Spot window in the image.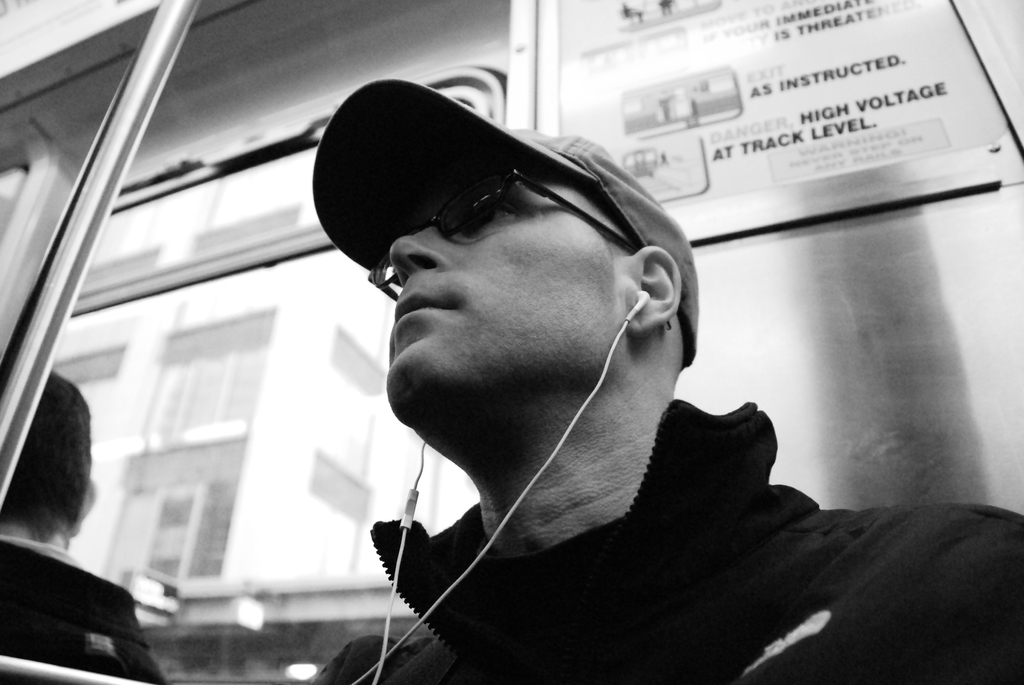
window found at Rect(0, 0, 560, 647).
